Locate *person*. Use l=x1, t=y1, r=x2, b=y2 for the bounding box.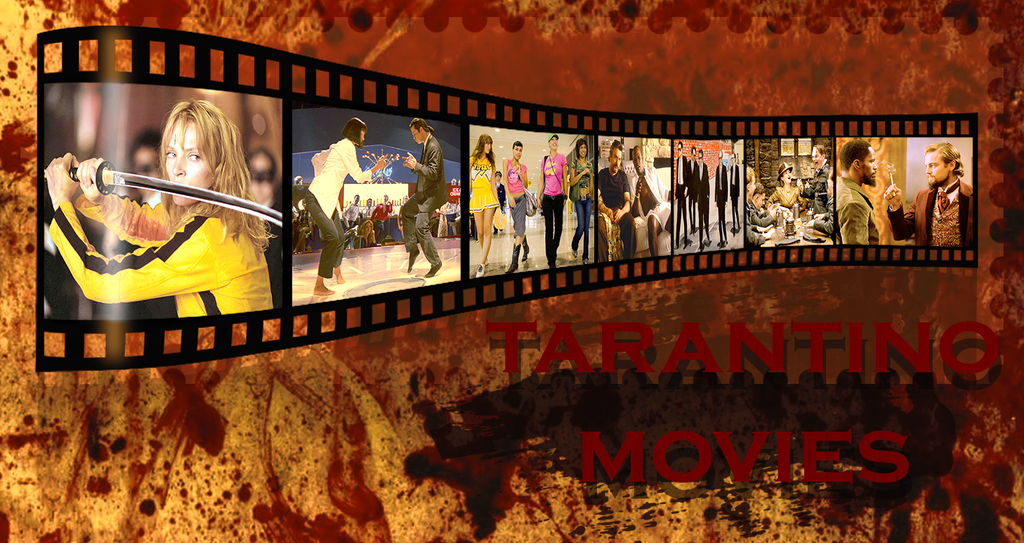
l=622, t=133, r=673, b=262.
